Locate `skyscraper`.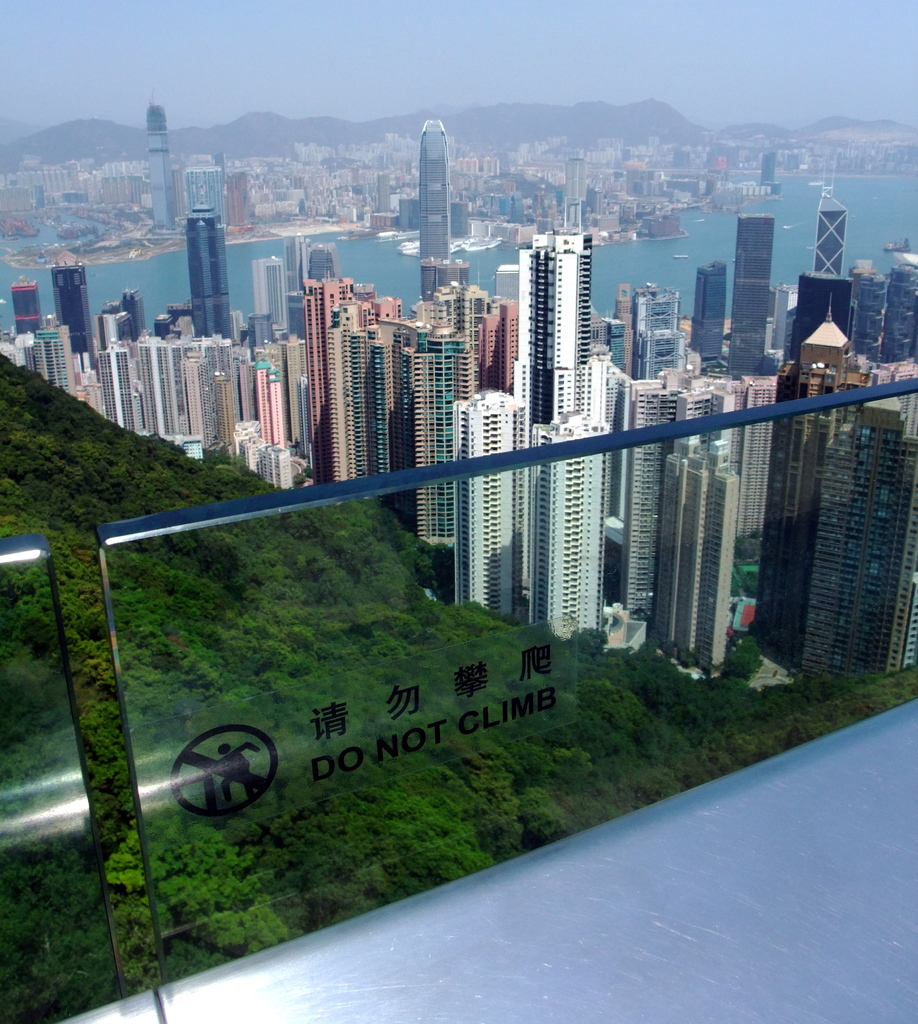
Bounding box: l=56, t=264, r=97, b=369.
